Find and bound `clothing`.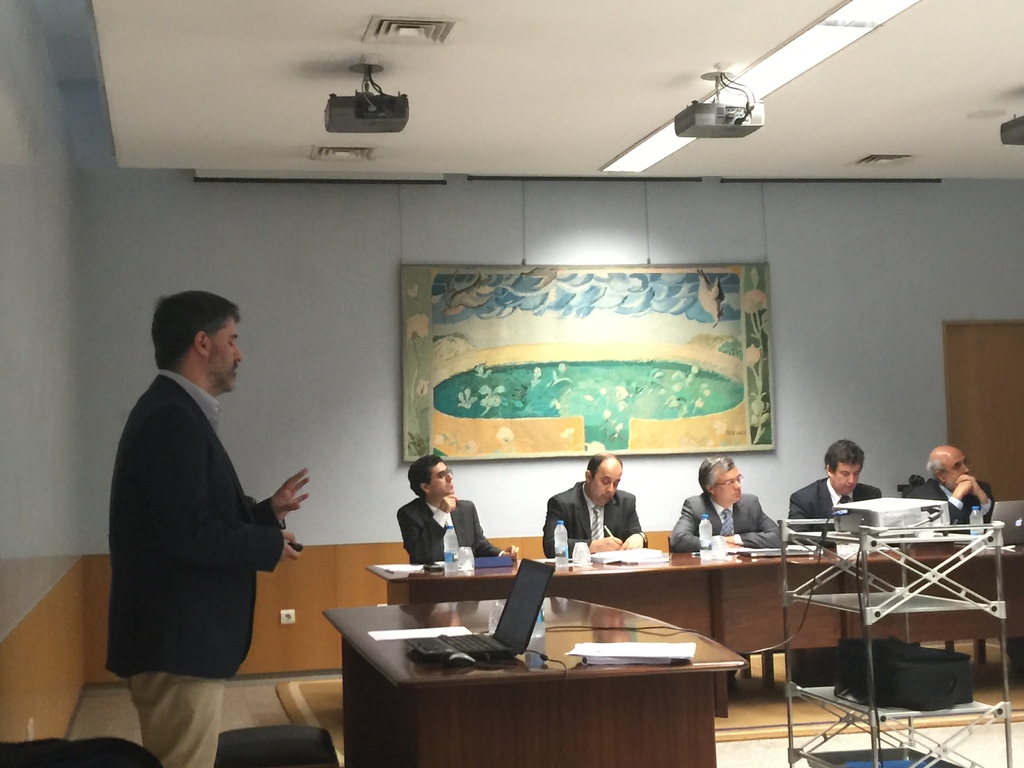
Bound: (900, 475, 993, 531).
